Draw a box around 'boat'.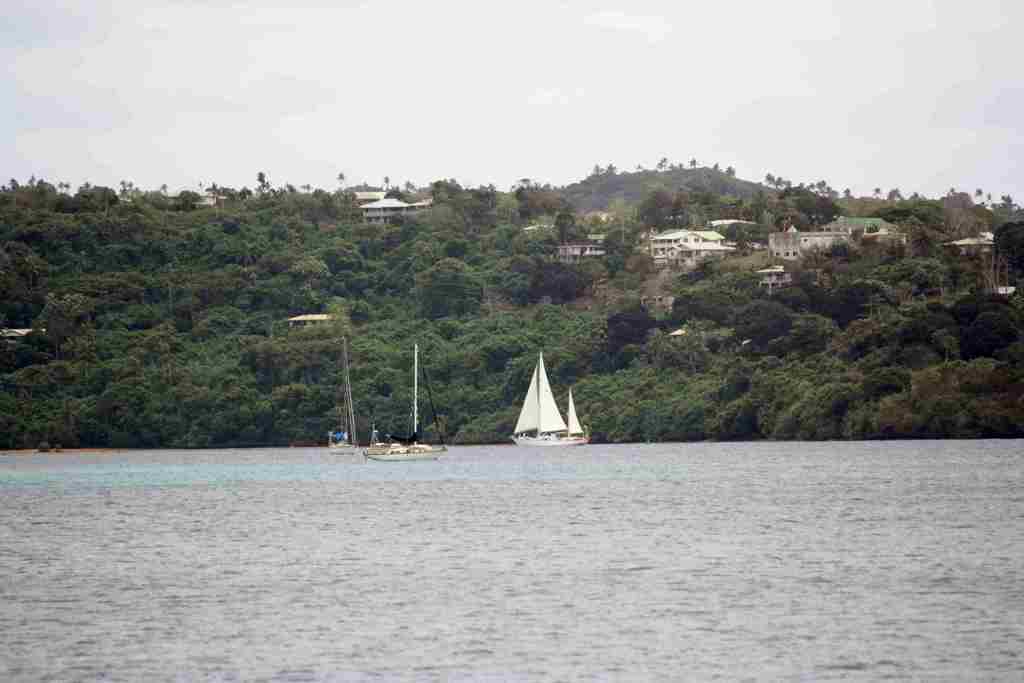
rect(329, 334, 359, 457).
